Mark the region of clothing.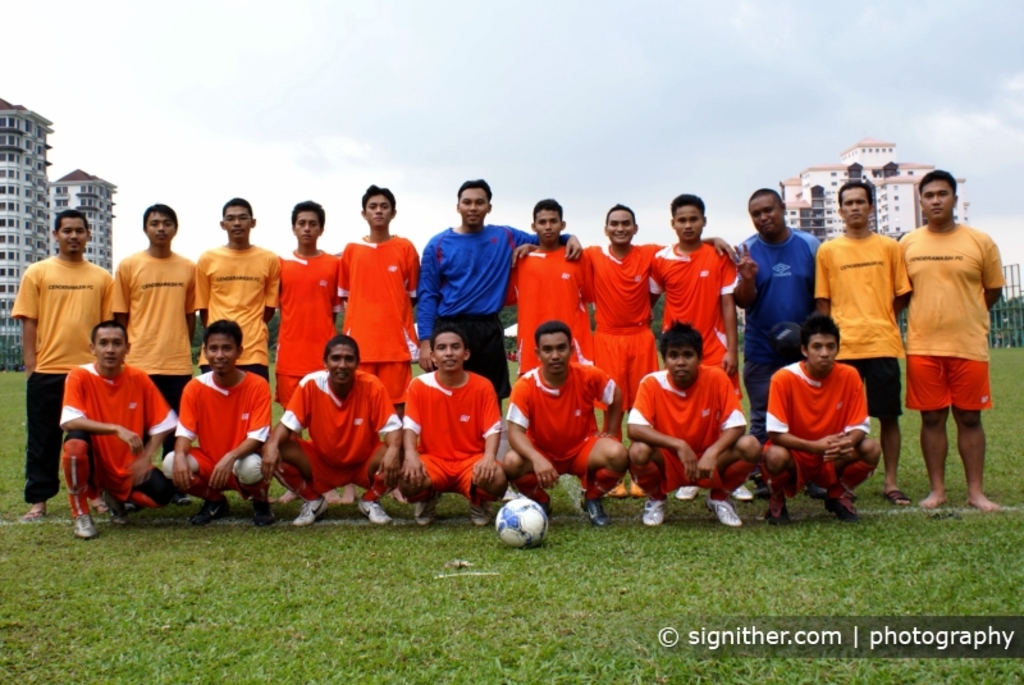
Region: [594, 330, 655, 410].
